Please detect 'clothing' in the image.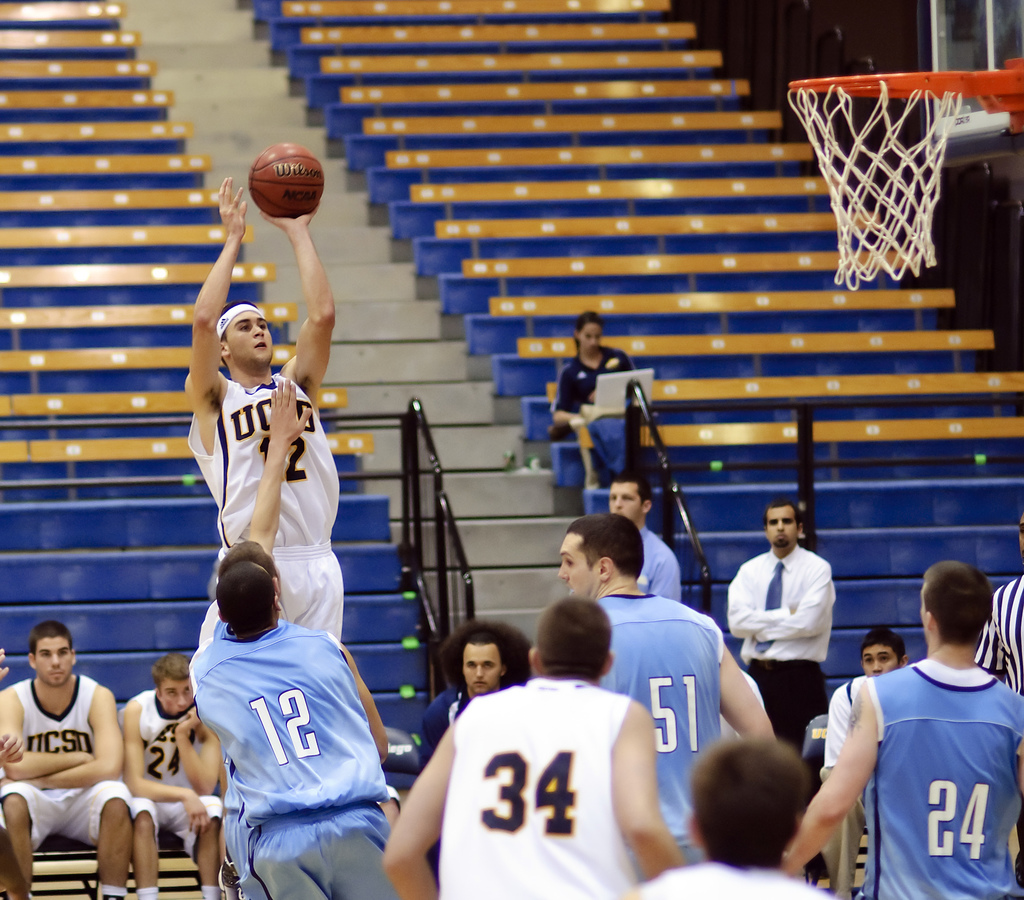
select_region(554, 348, 632, 414).
